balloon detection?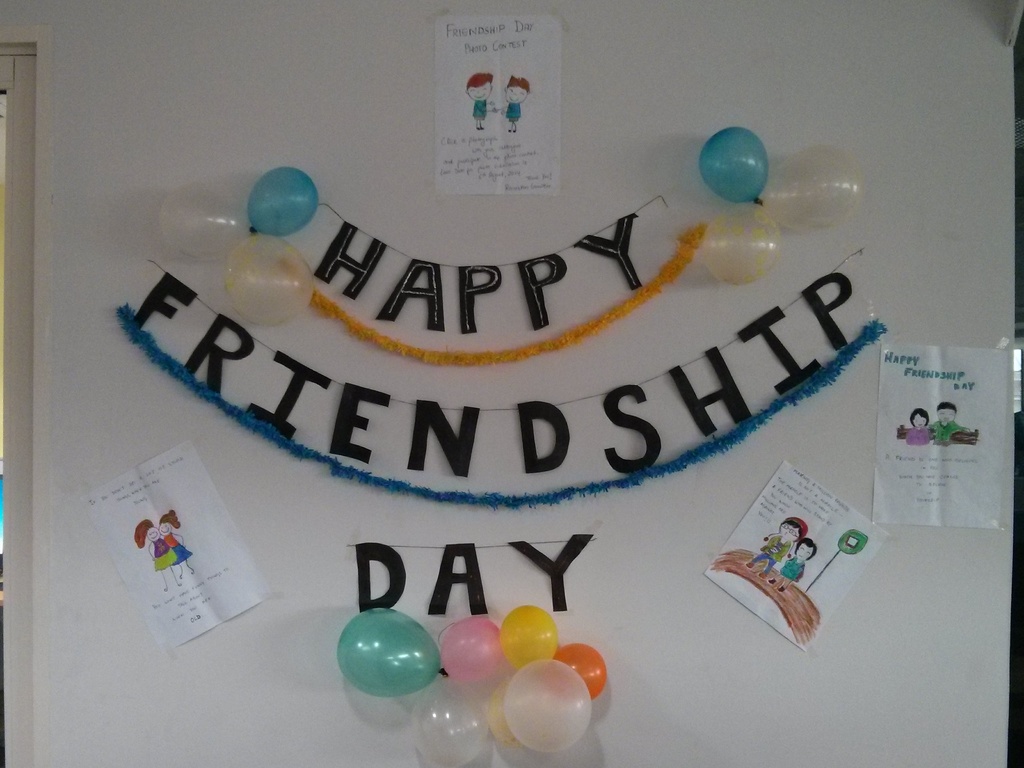
<box>333,609,444,696</box>
